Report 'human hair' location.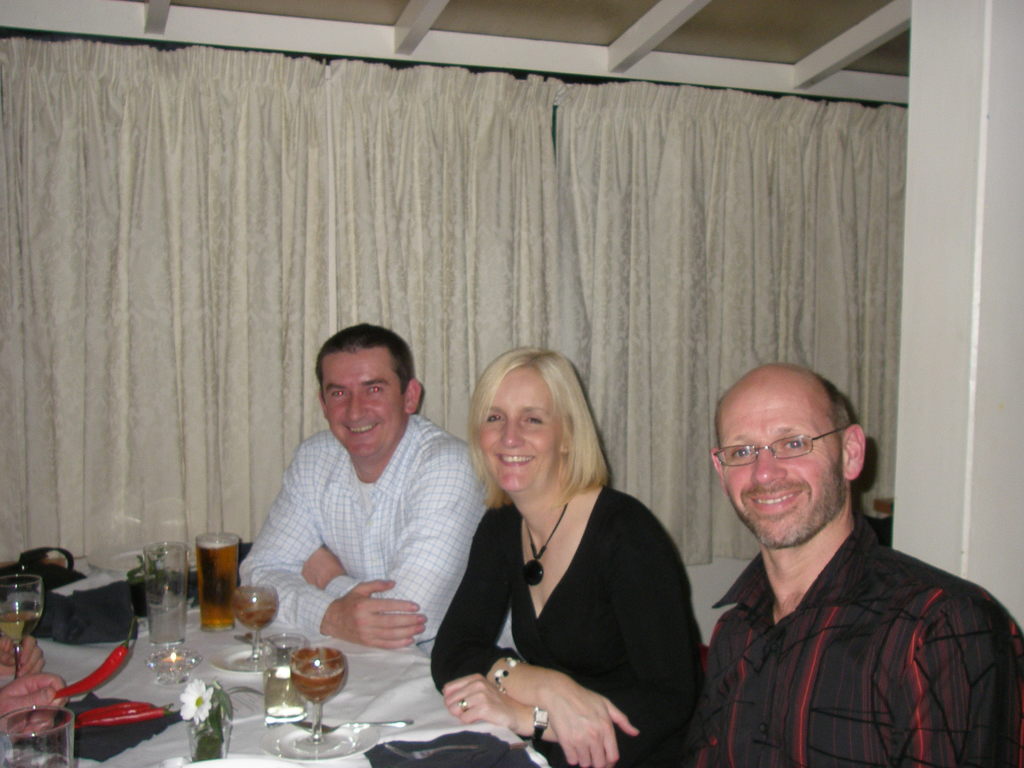
Report: <region>828, 380, 856, 433</region>.
